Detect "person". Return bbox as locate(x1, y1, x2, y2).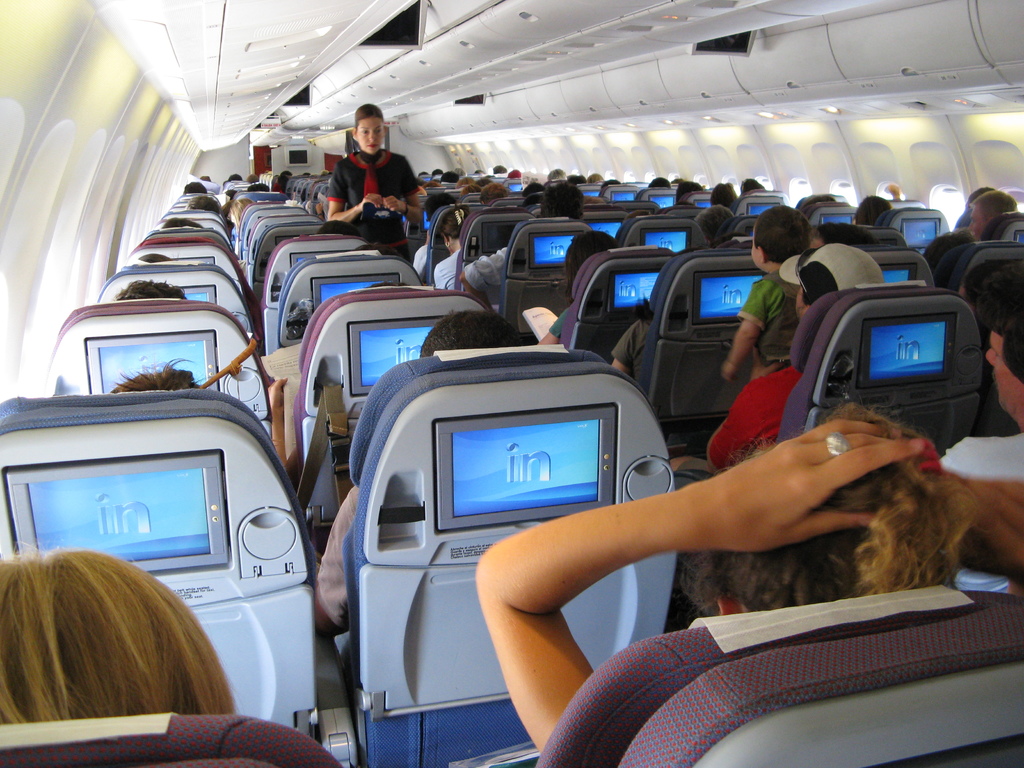
locate(705, 236, 870, 478).
